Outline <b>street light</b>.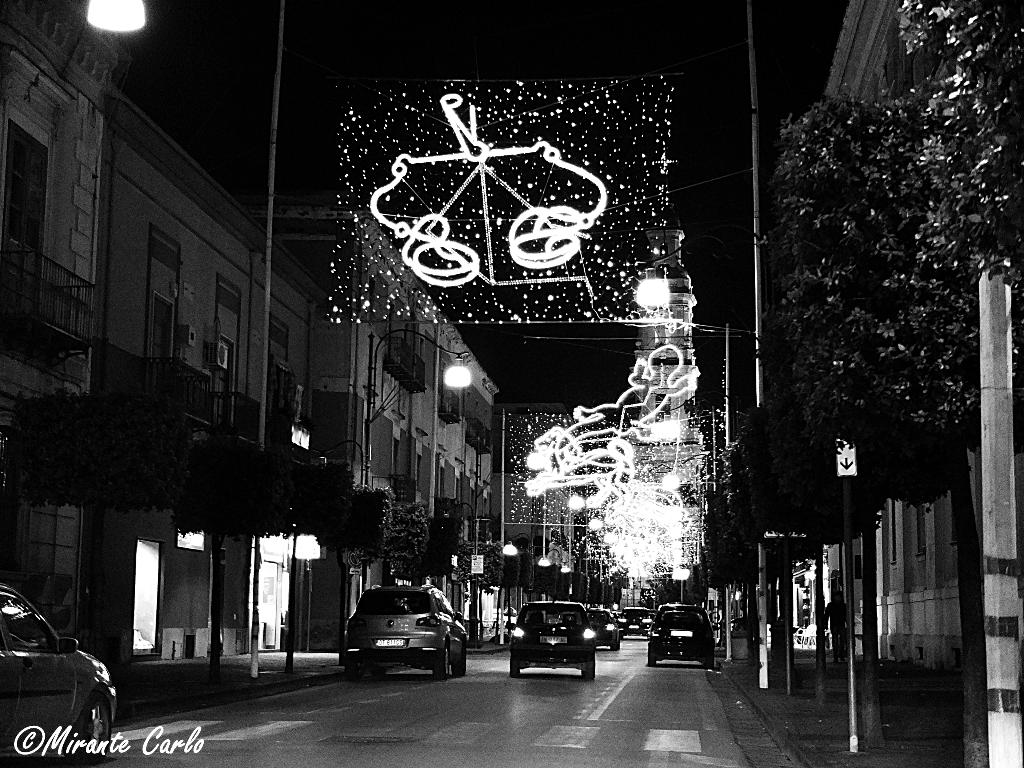
Outline: 438:483:481:630.
